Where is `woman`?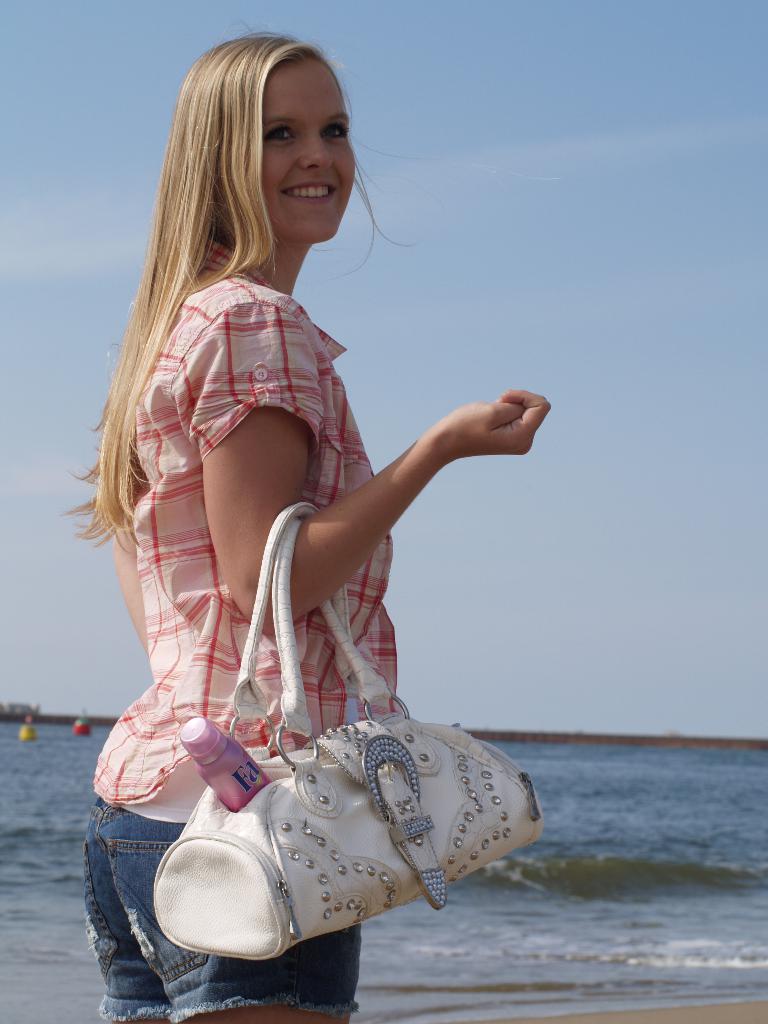
{"left": 74, "top": 19, "right": 541, "bottom": 1018}.
